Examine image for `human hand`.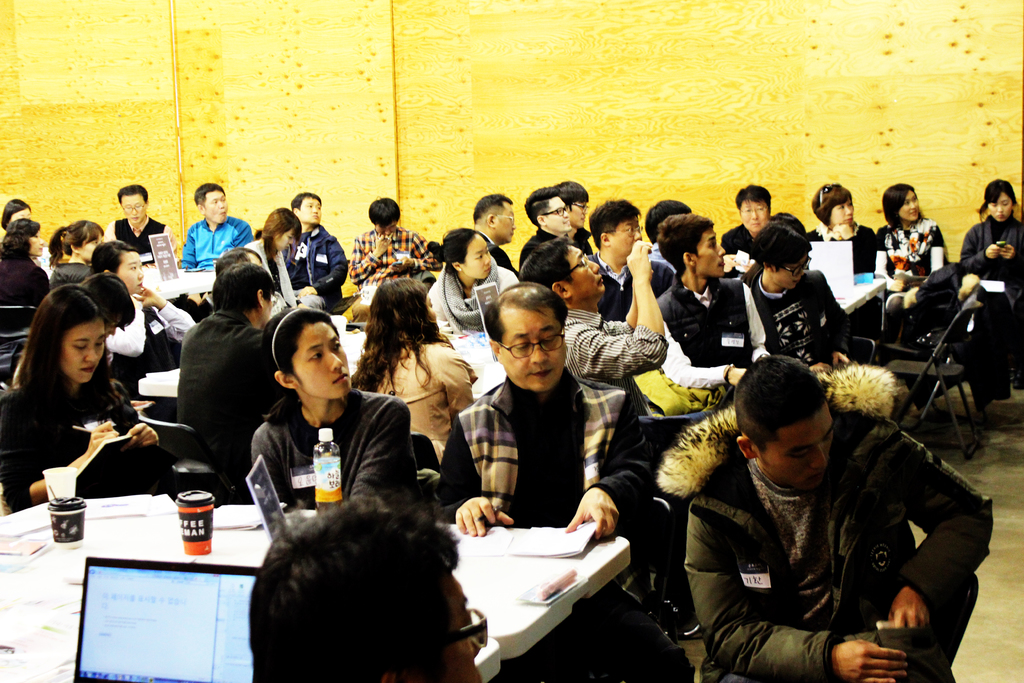
Examination result: rect(388, 254, 411, 274).
